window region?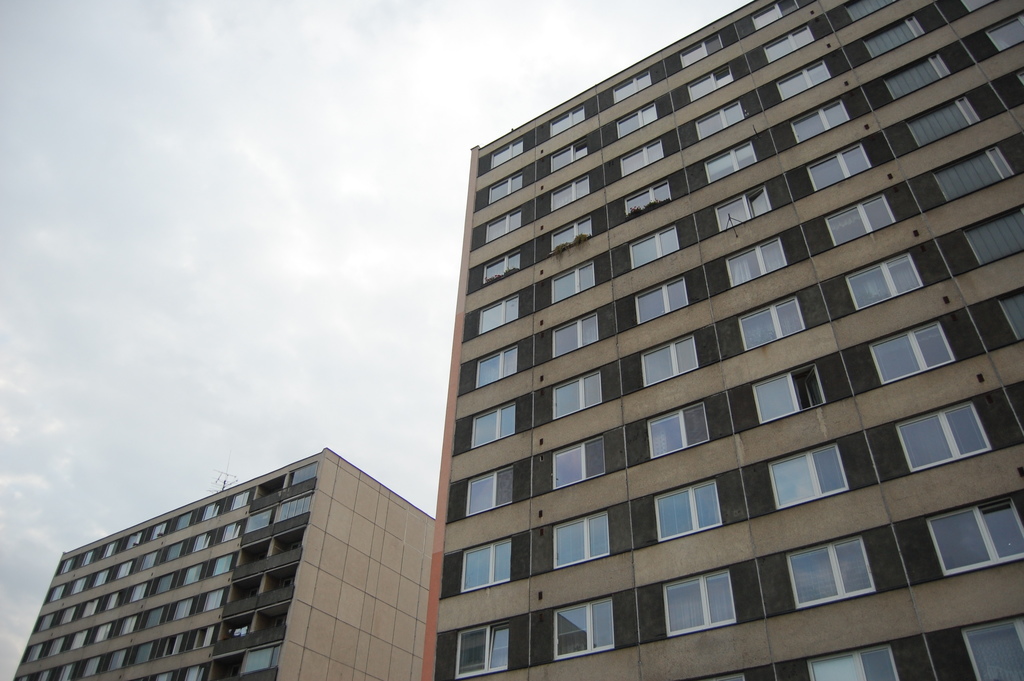
select_region(548, 135, 586, 170)
